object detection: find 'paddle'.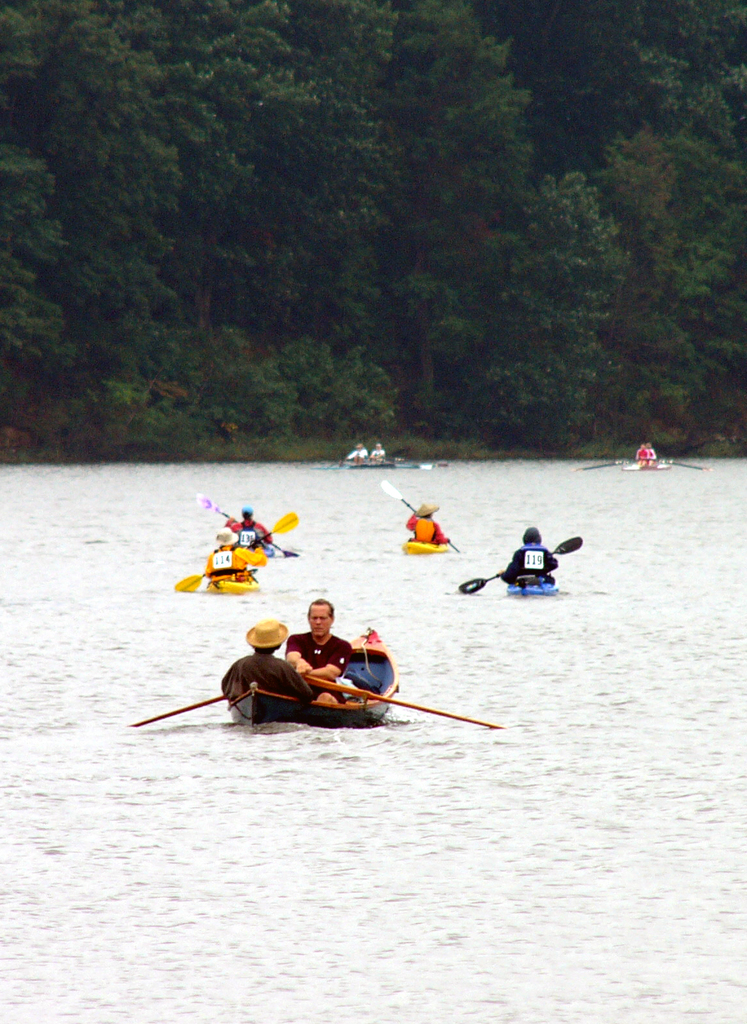
(left=384, top=479, right=461, bottom=552).
